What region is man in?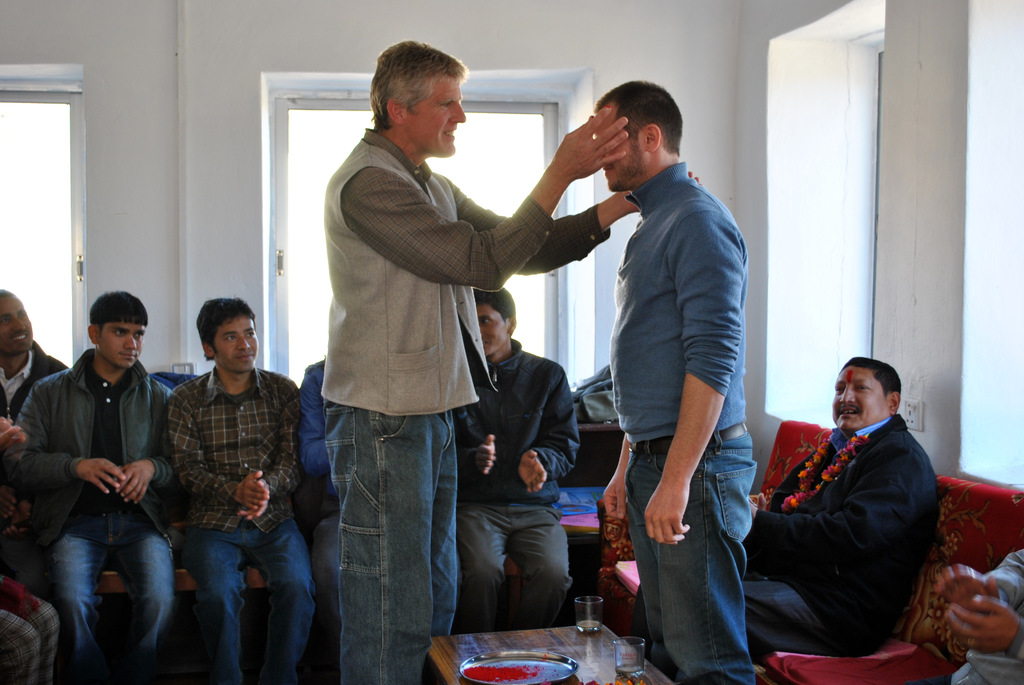
box=[317, 36, 703, 684].
